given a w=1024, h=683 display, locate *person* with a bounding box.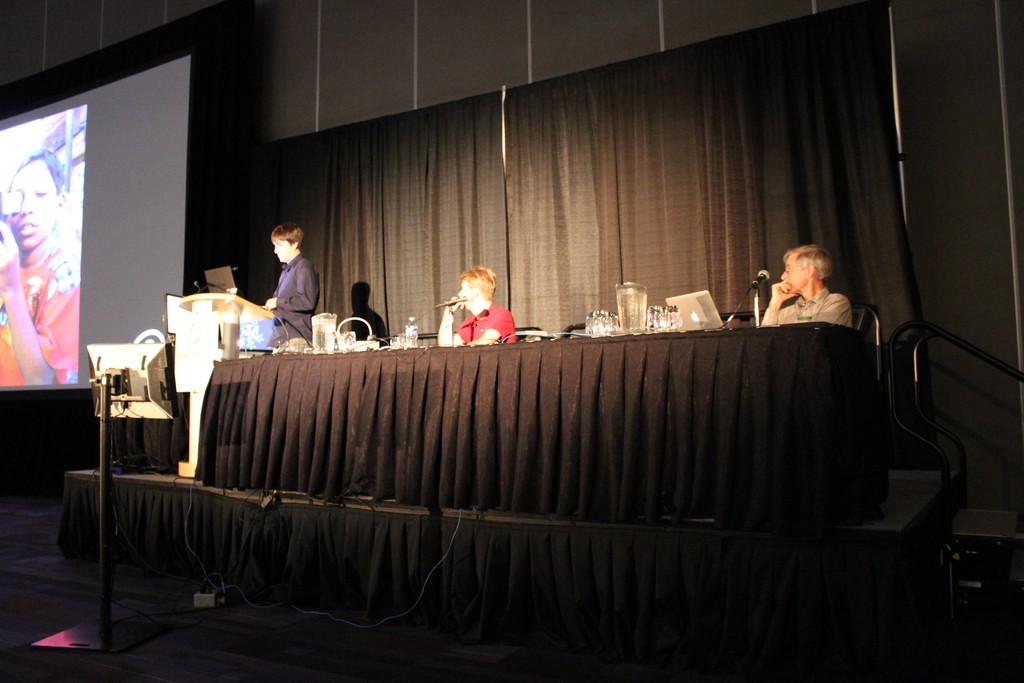
Located: detection(262, 211, 317, 346).
